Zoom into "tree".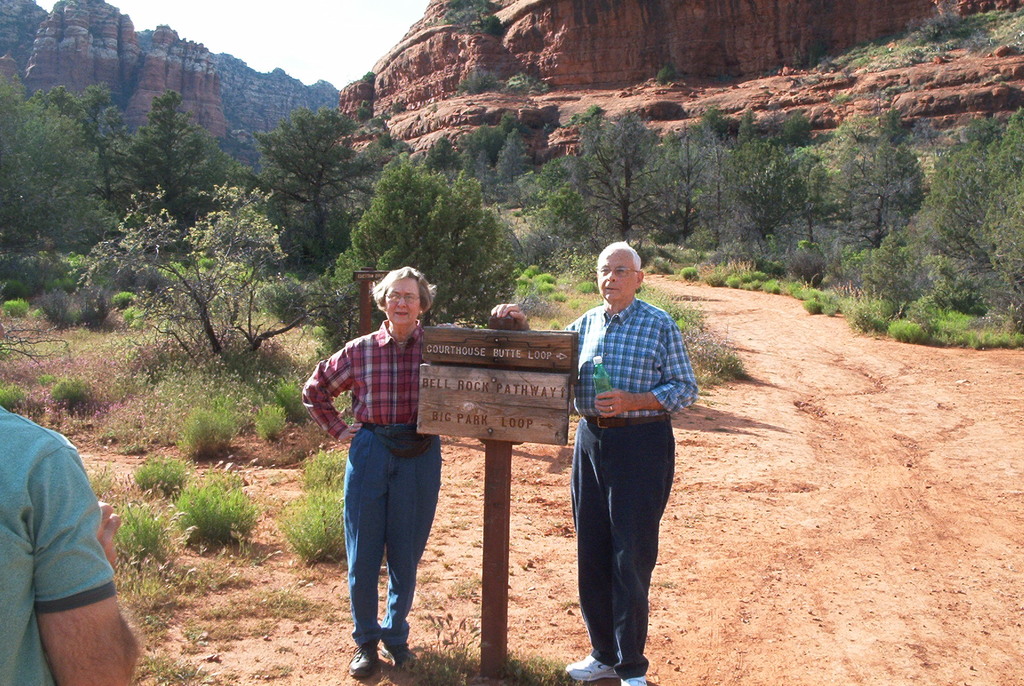
Zoom target: box=[925, 100, 1023, 327].
